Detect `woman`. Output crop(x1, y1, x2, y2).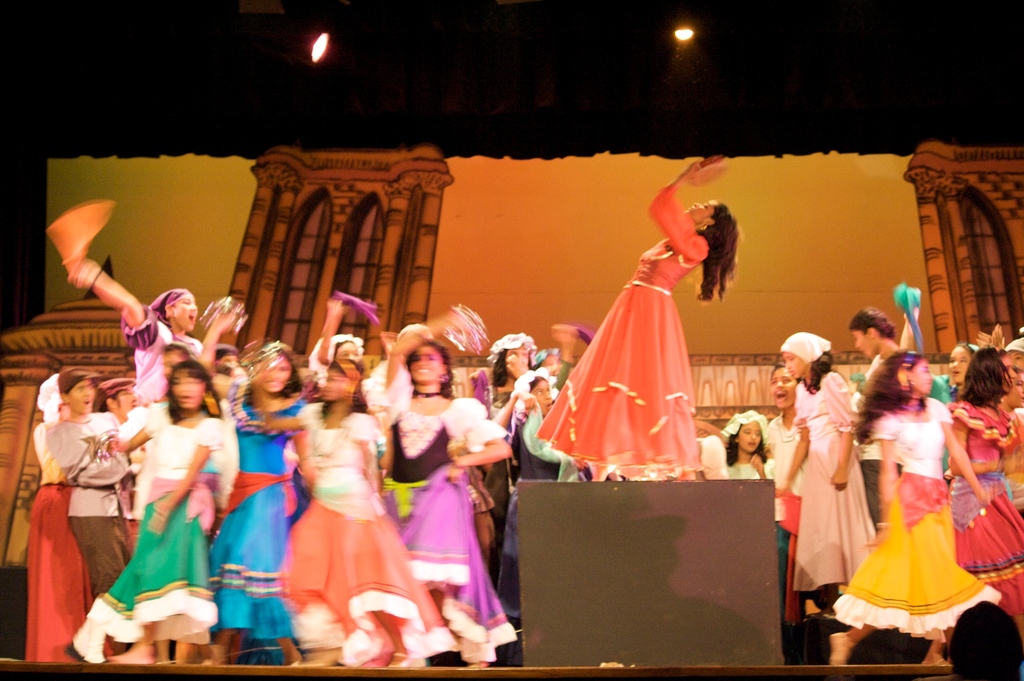
crop(49, 236, 255, 408).
